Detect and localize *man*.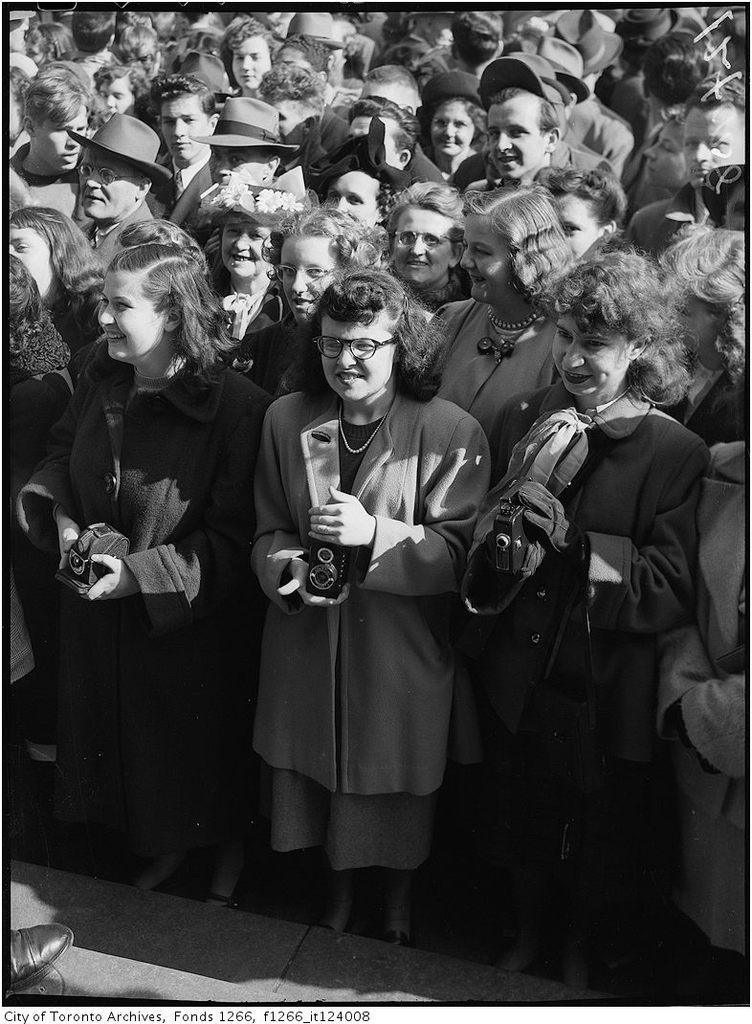
Localized at <bbox>73, 13, 119, 95</bbox>.
